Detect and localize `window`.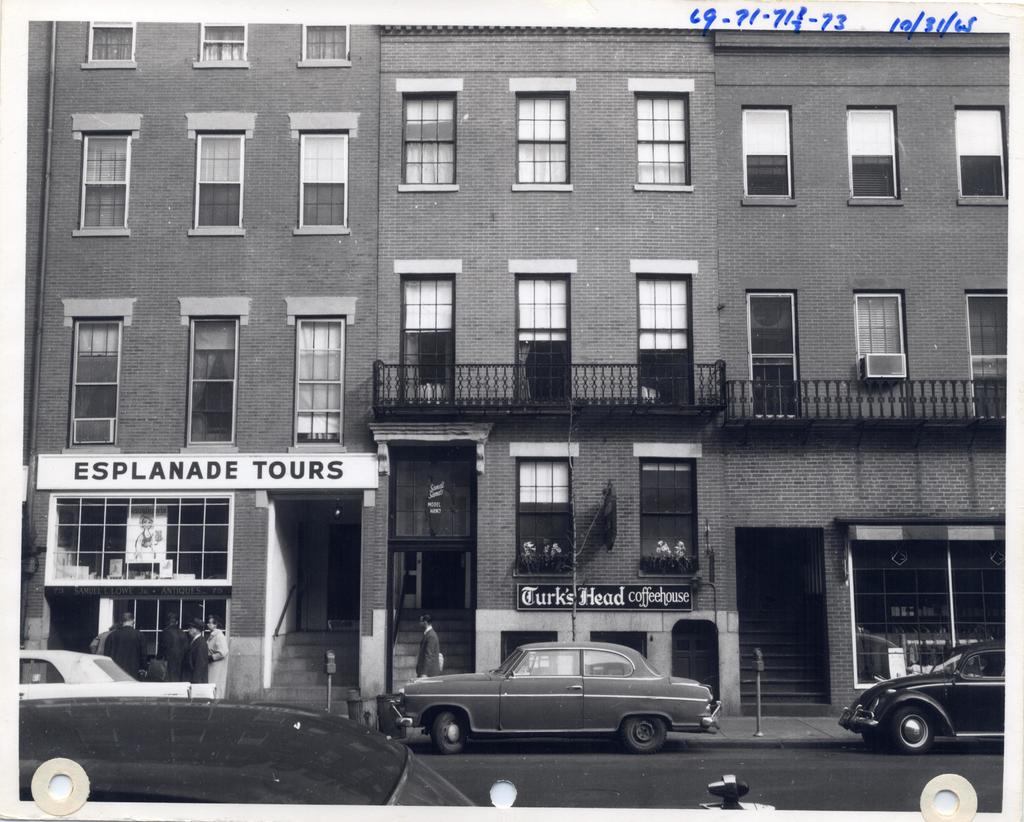
Localized at l=178, t=296, r=247, b=454.
